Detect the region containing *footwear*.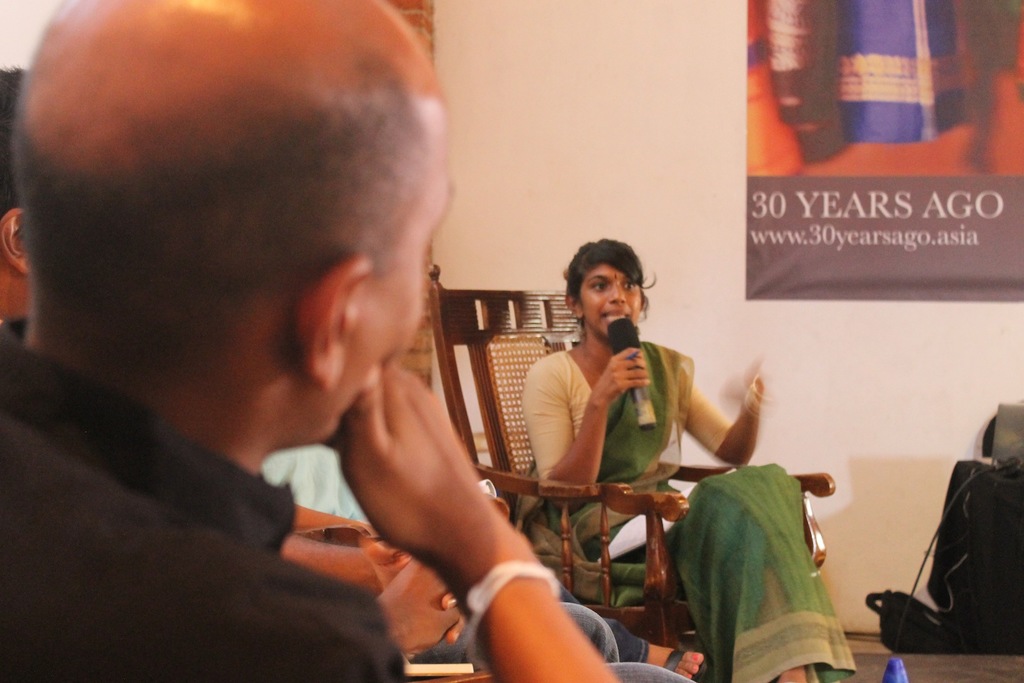
x1=641, y1=646, x2=710, y2=682.
